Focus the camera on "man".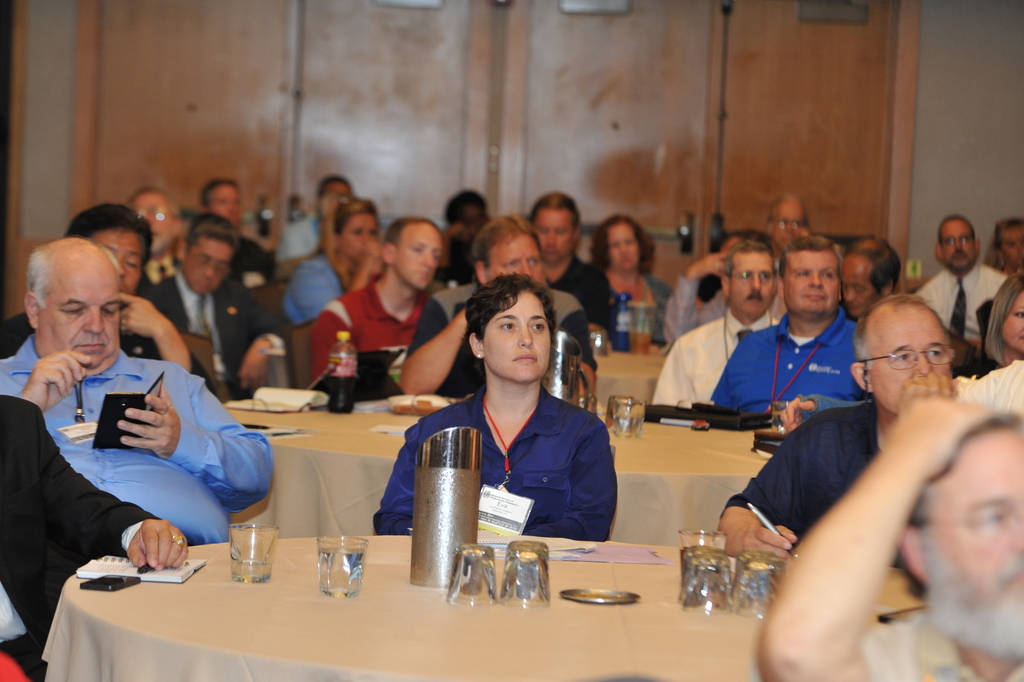
Focus region: [275, 174, 354, 278].
